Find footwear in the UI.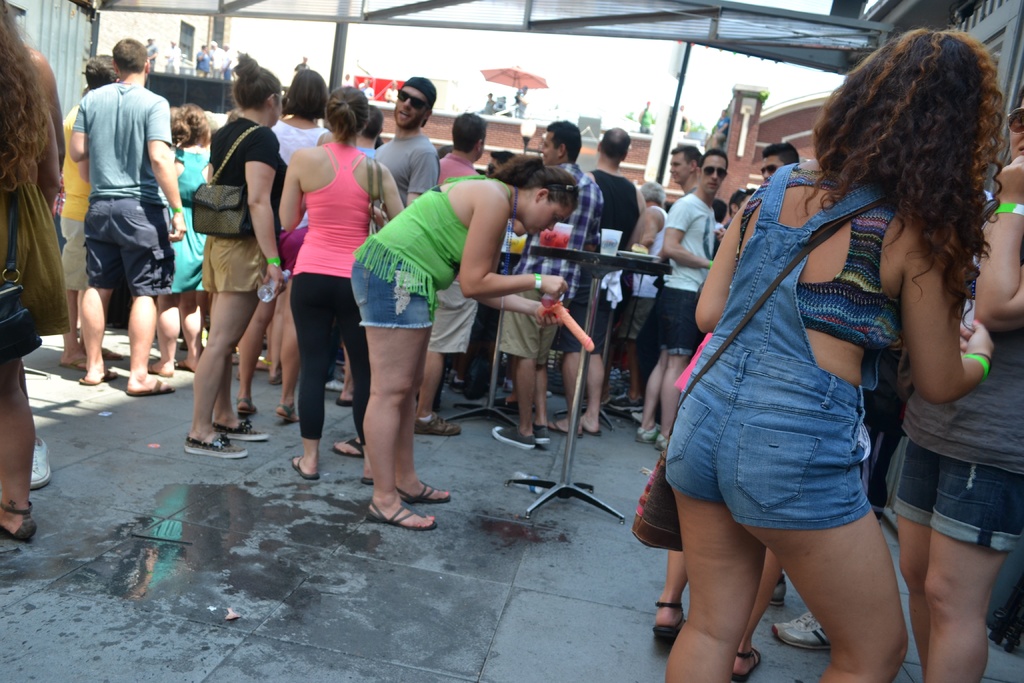
UI element at x1=629 y1=411 x2=645 y2=423.
